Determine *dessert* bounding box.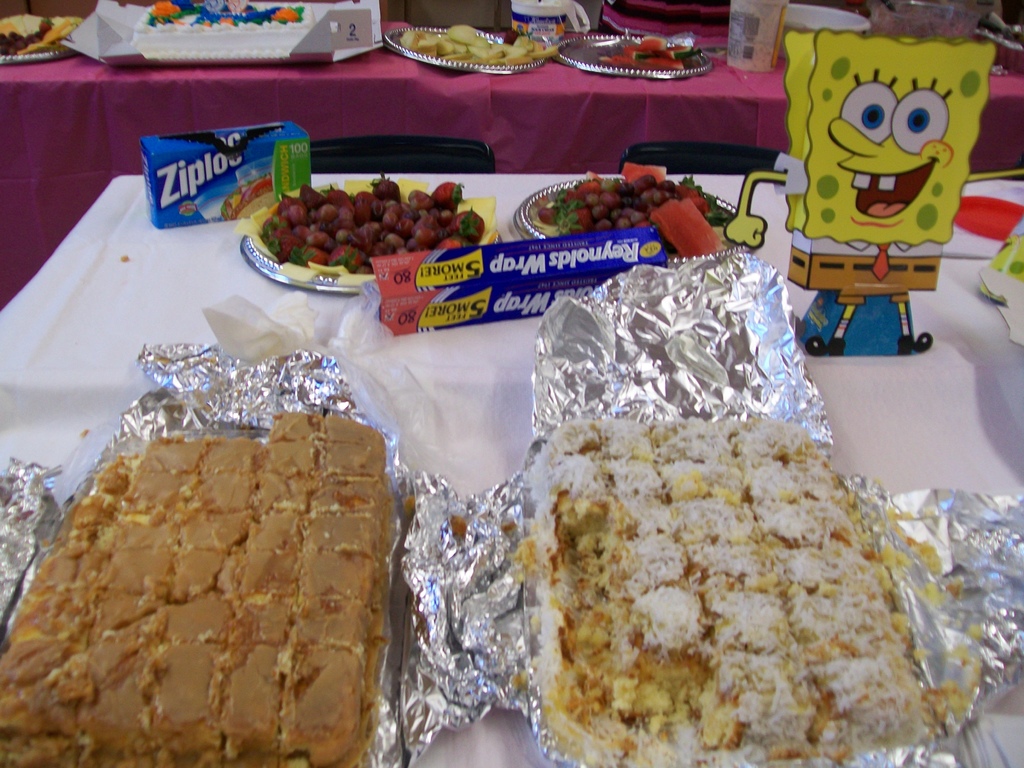
Determined: locate(7, 387, 426, 767).
